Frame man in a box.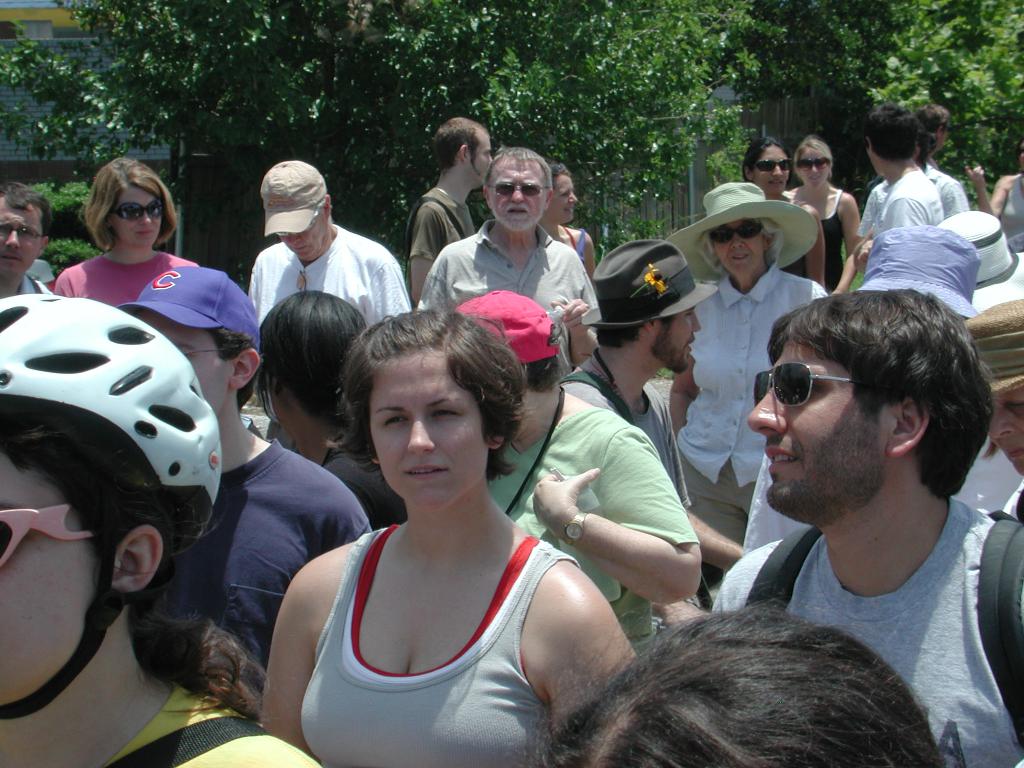
bbox(403, 114, 499, 303).
